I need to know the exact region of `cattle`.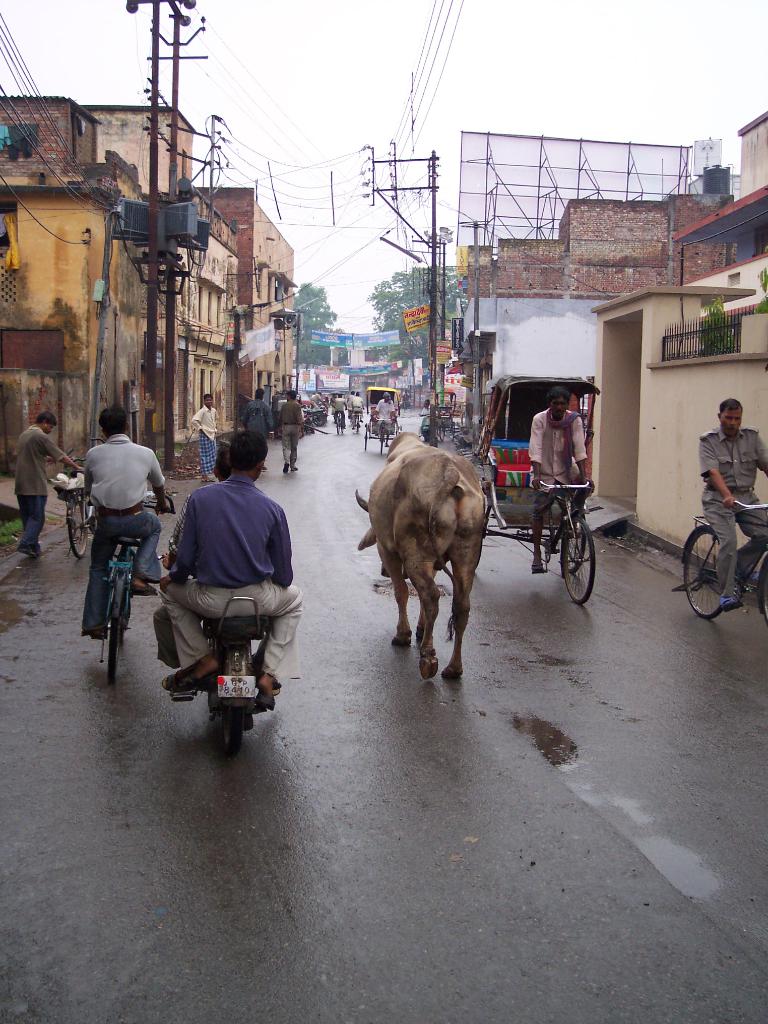
Region: pyautogui.locateOnScreen(354, 417, 498, 694).
